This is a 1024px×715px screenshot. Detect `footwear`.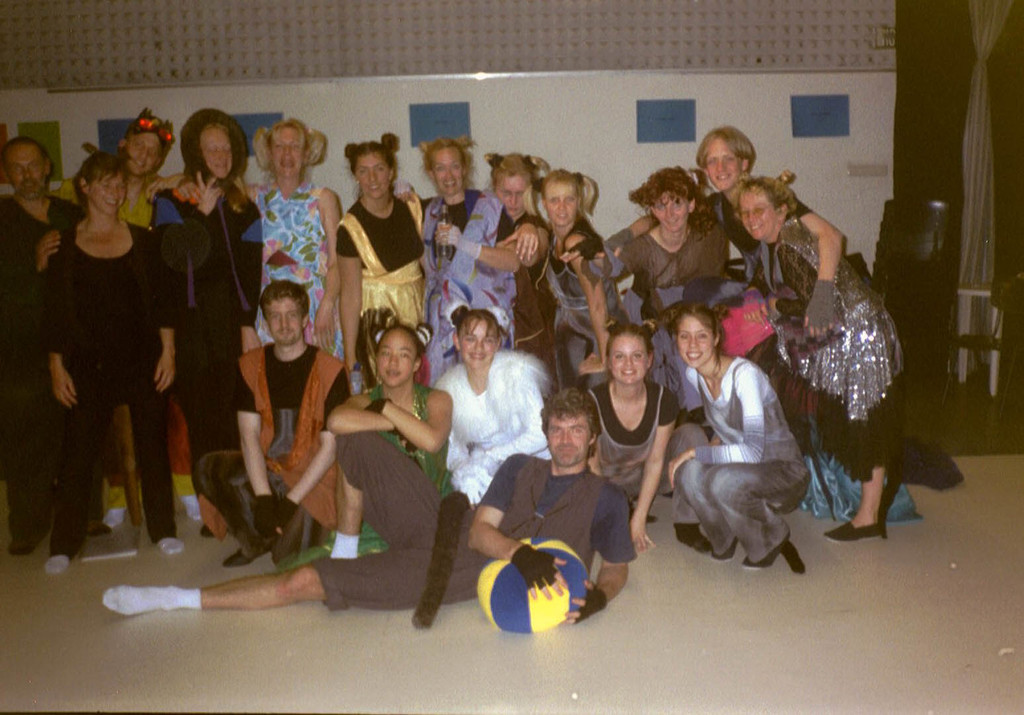
{"x1": 740, "y1": 533, "x2": 792, "y2": 570}.
